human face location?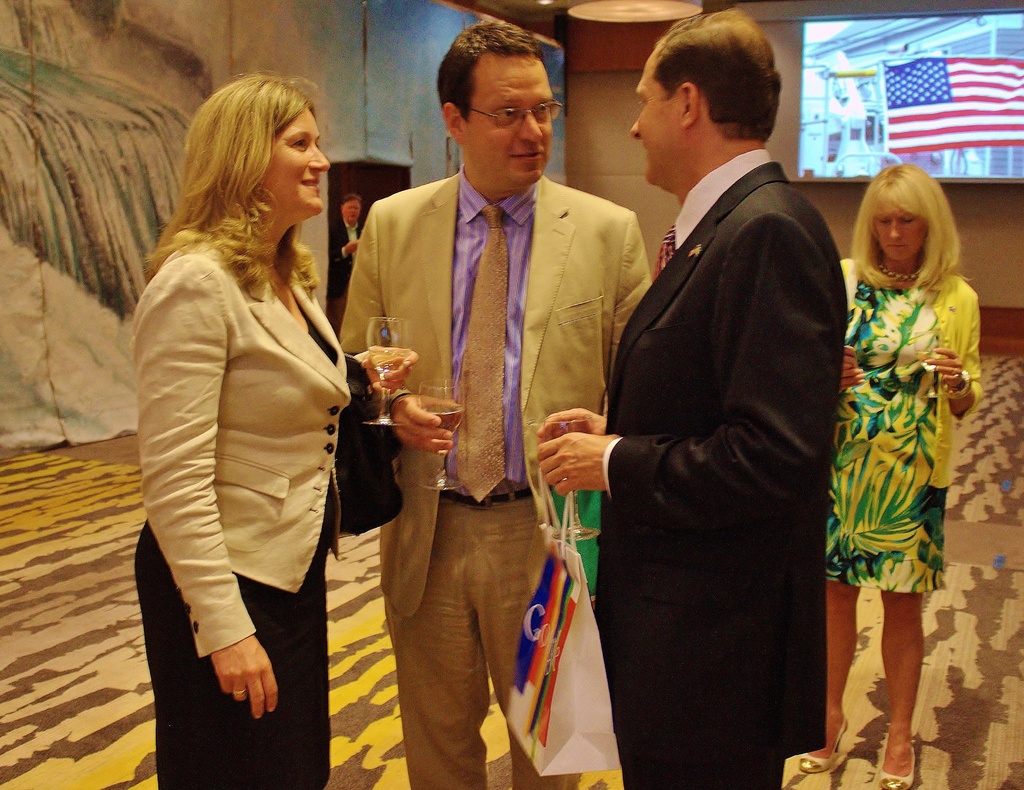
(x1=340, y1=198, x2=364, y2=223)
